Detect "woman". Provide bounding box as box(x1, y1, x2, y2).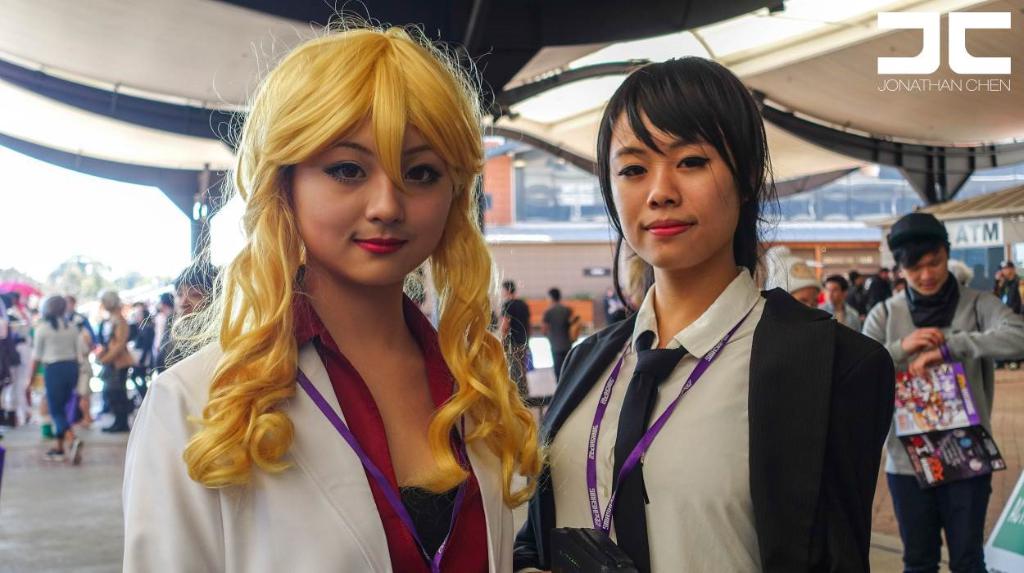
box(541, 70, 879, 566).
